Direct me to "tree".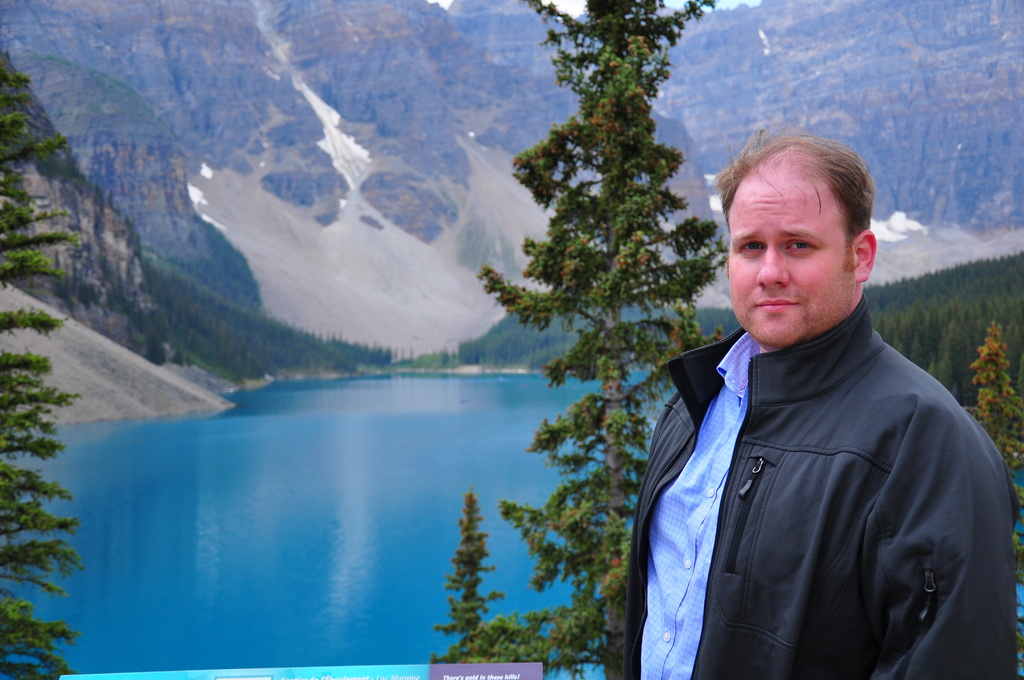
Direction: Rect(426, 0, 717, 679).
